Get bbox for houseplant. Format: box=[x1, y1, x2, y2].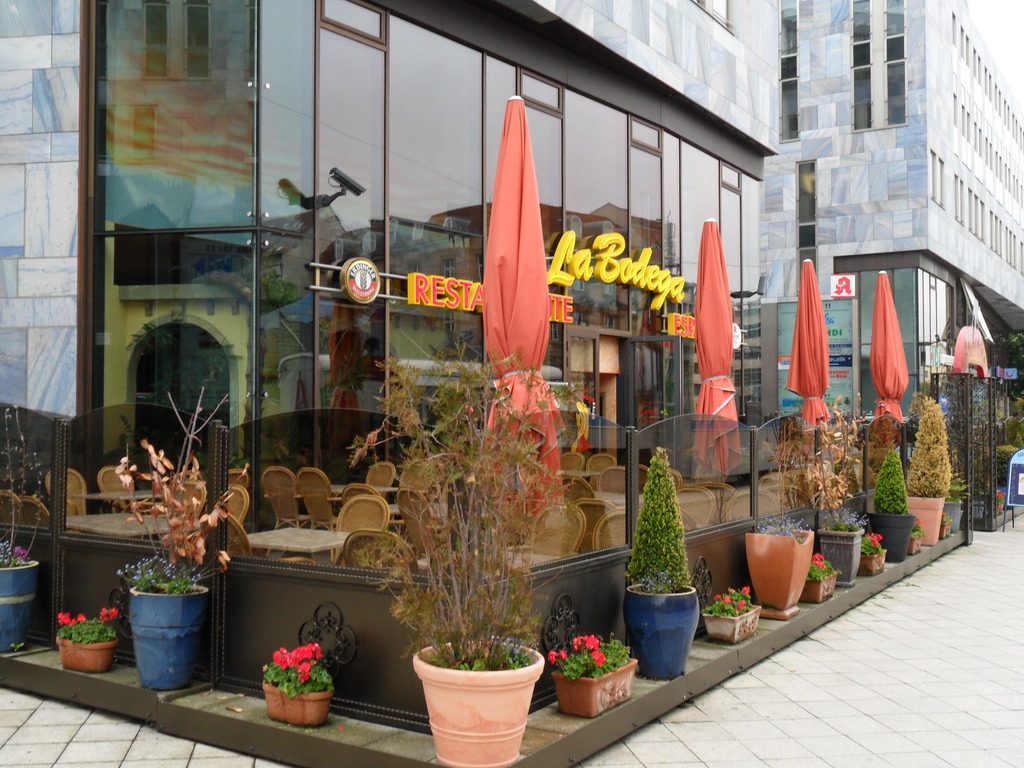
box=[701, 582, 769, 651].
